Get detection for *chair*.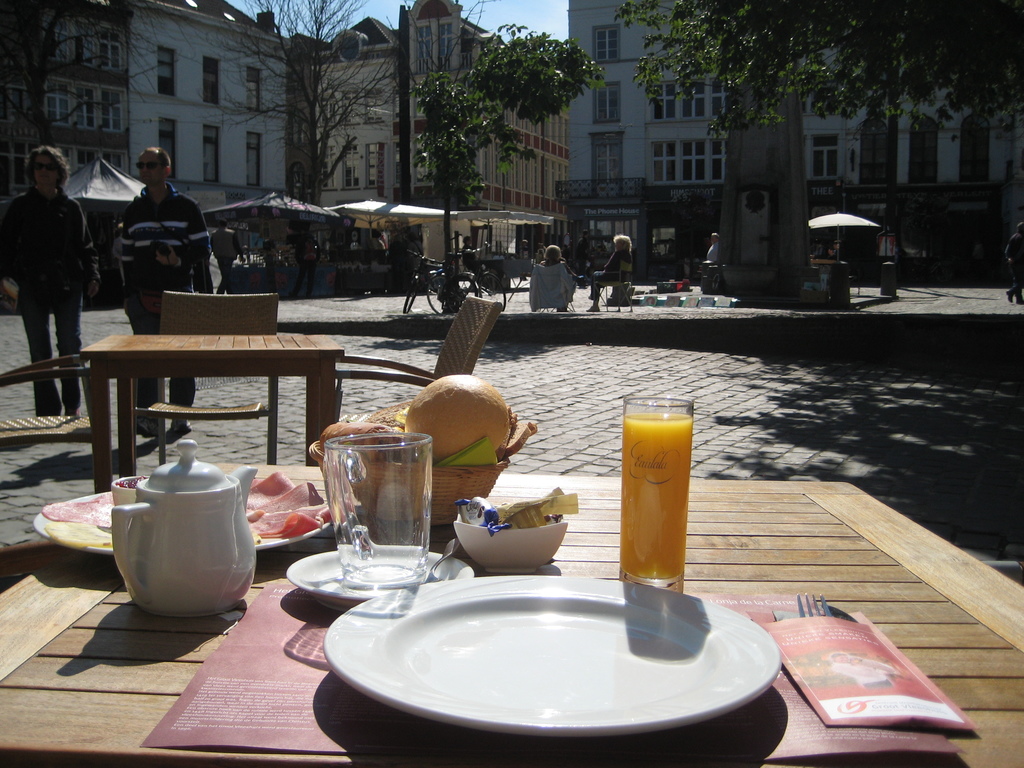
Detection: (0, 348, 107, 495).
